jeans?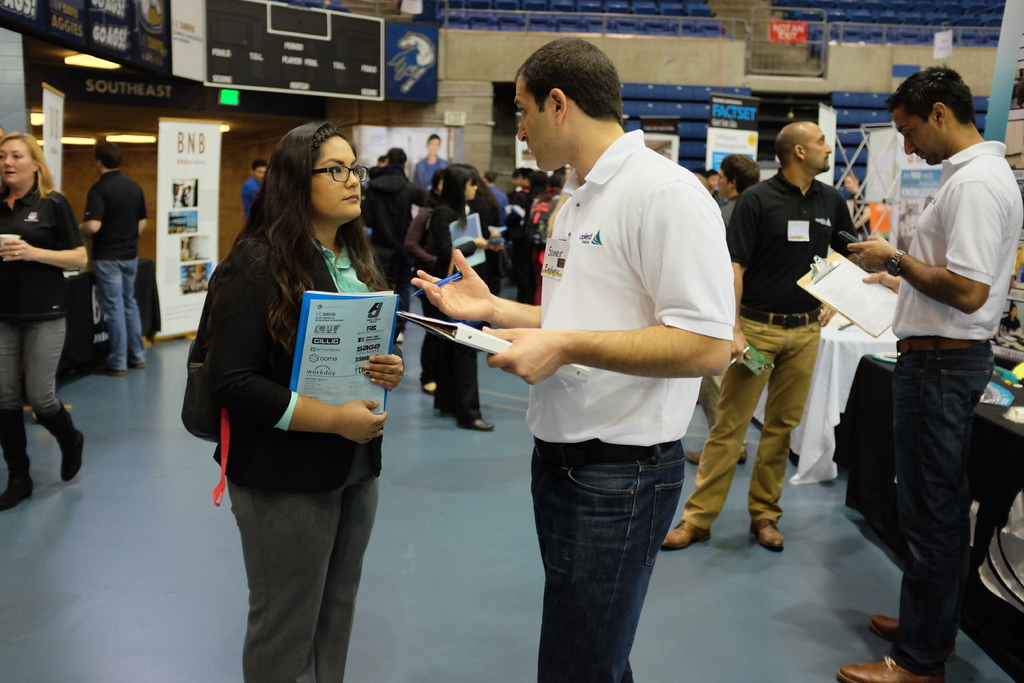
BBox(93, 255, 147, 372)
